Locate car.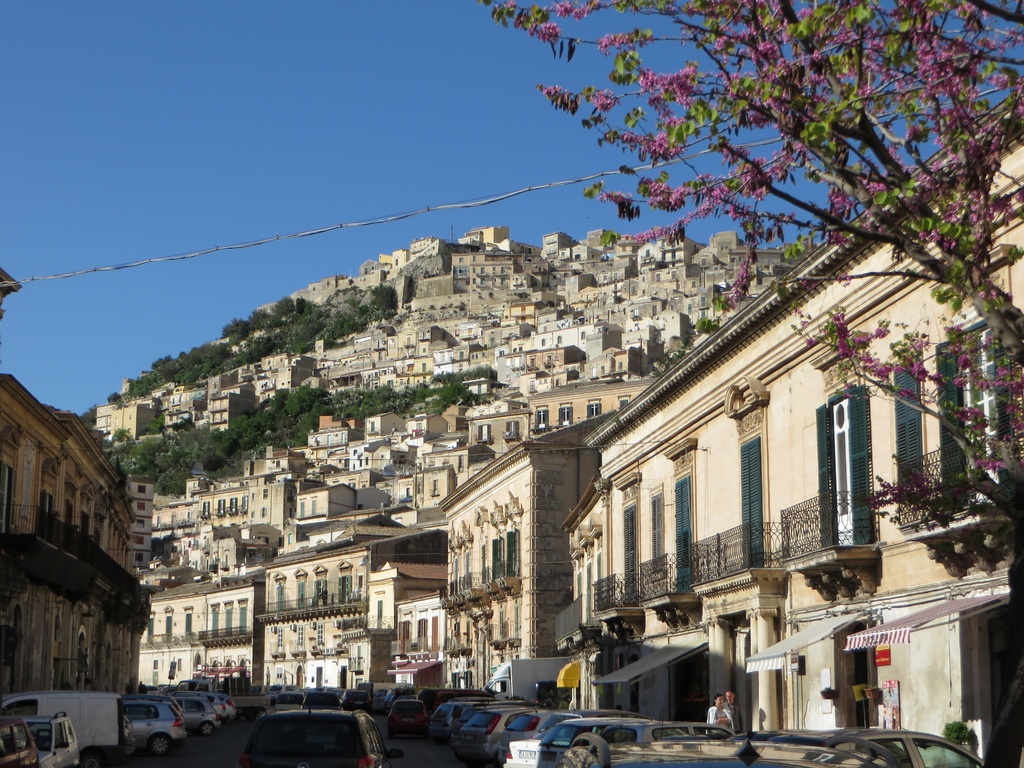
Bounding box: (x1=380, y1=696, x2=433, y2=729).
